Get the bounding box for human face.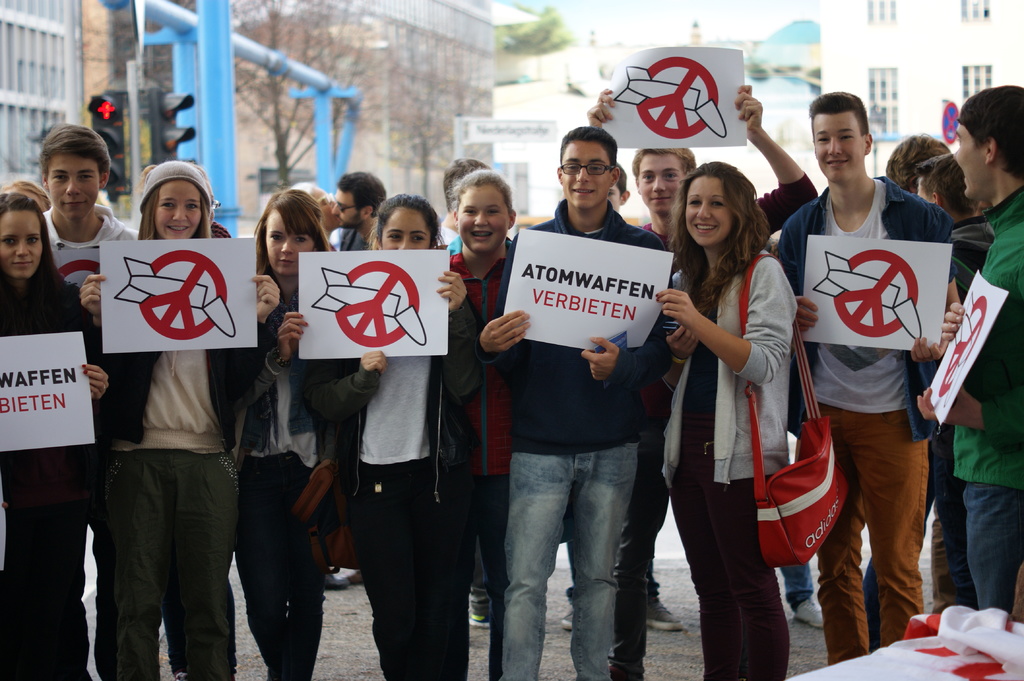
l=814, t=115, r=864, b=189.
